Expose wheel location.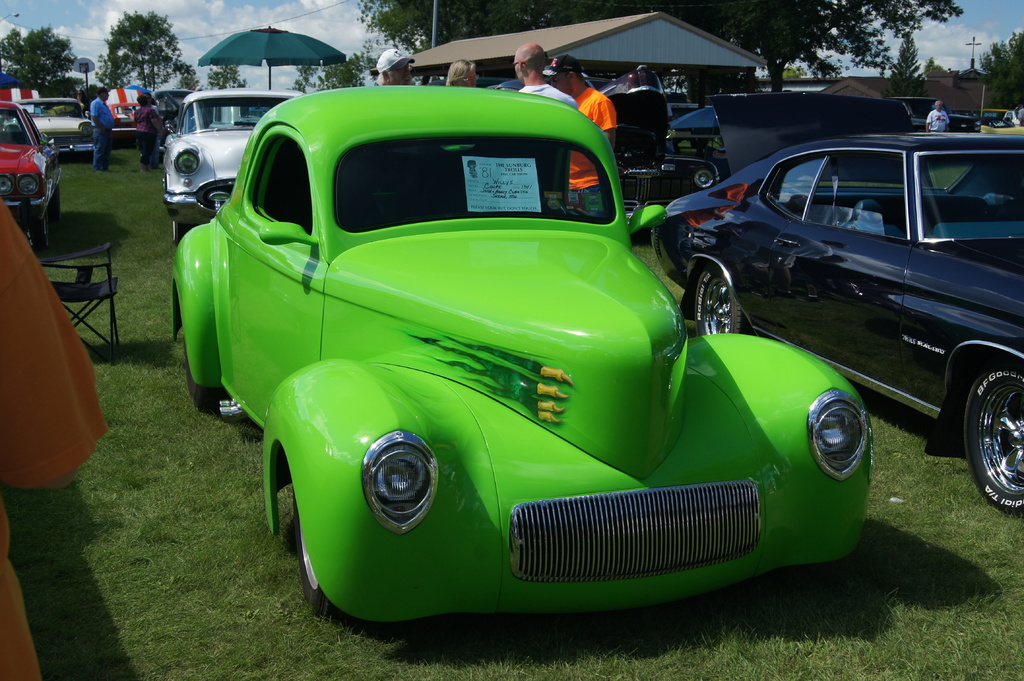
Exposed at rect(967, 370, 1023, 508).
